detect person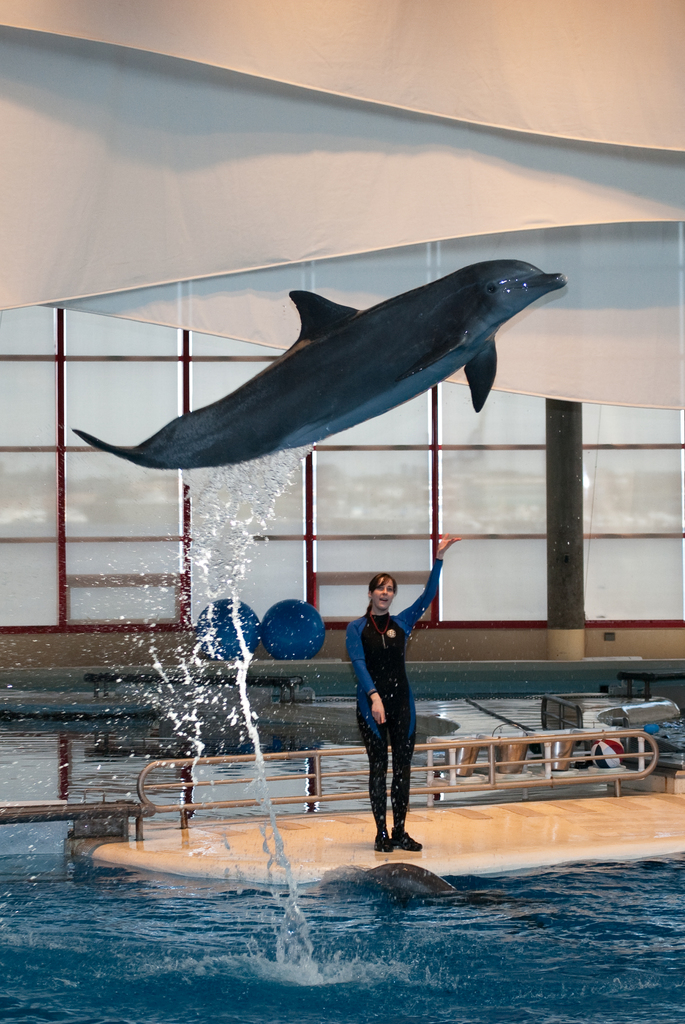
<region>342, 549, 439, 863</region>
